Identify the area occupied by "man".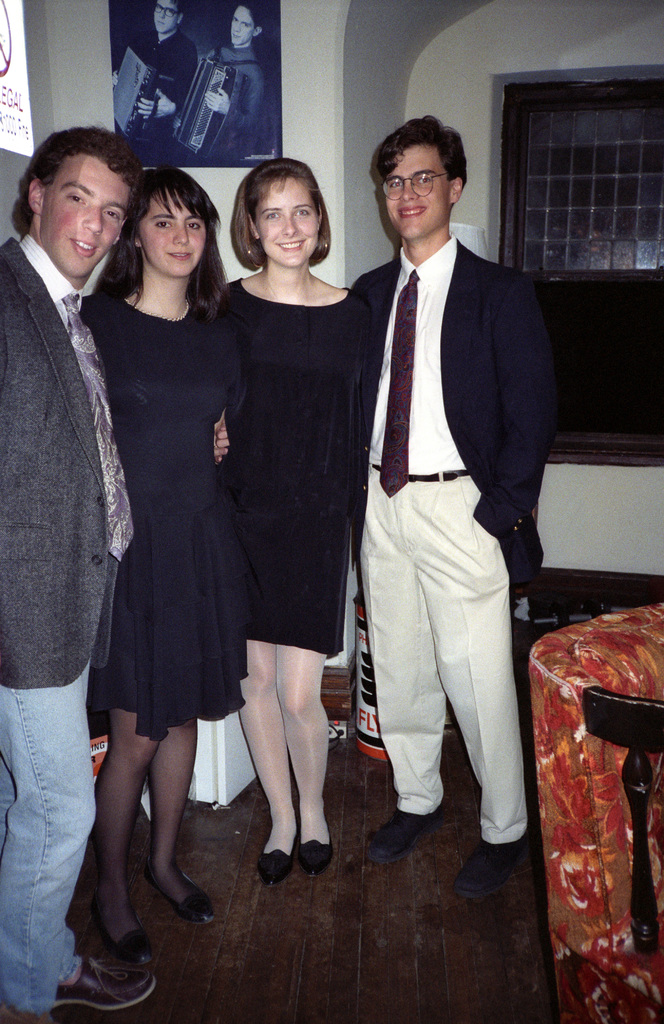
Area: Rect(324, 99, 556, 889).
